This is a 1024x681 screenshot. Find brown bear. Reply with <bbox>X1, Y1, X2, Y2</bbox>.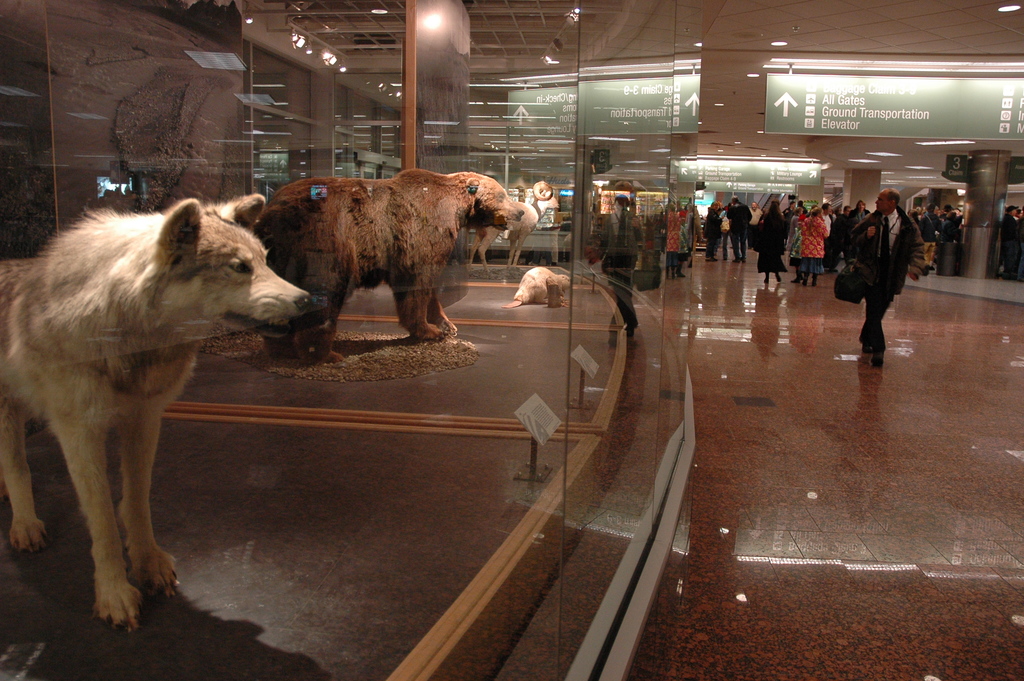
<bbox>253, 164, 525, 365</bbox>.
